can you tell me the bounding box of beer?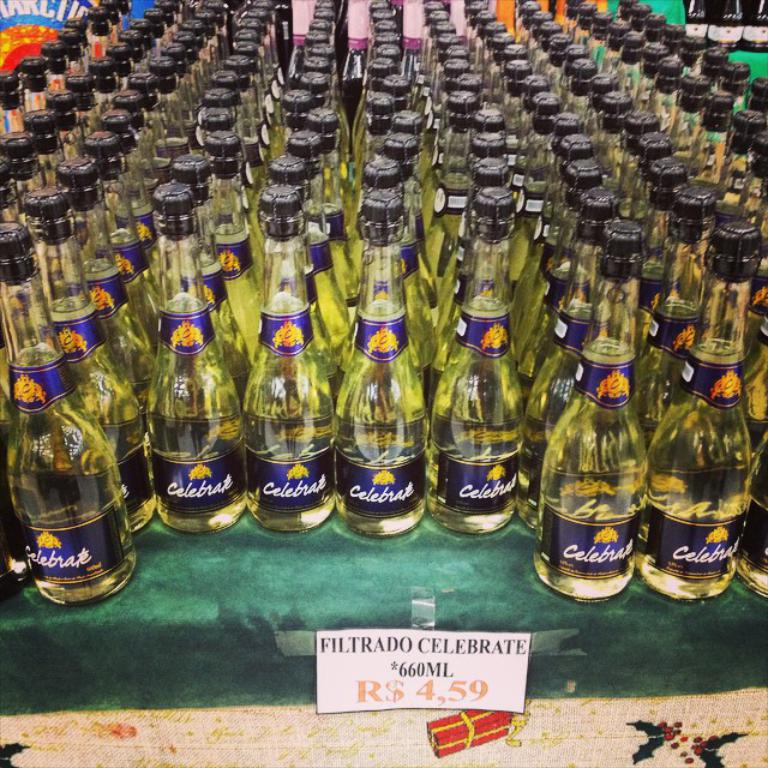
select_region(512, 91, 563, 181).
